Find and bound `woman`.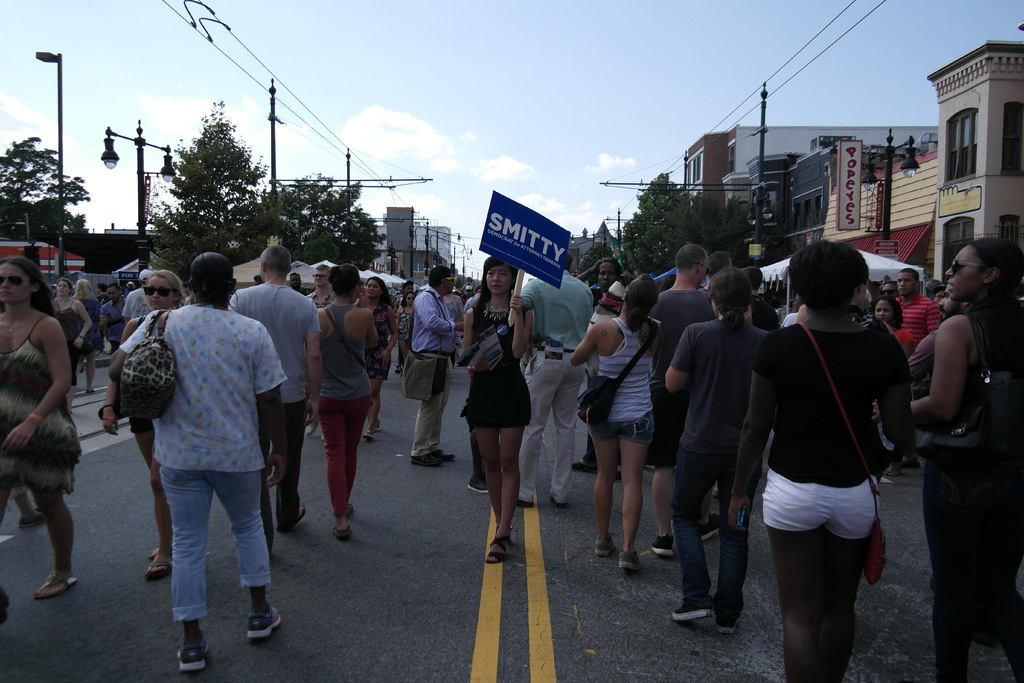
Bound: [0, 248, 79, 587].
